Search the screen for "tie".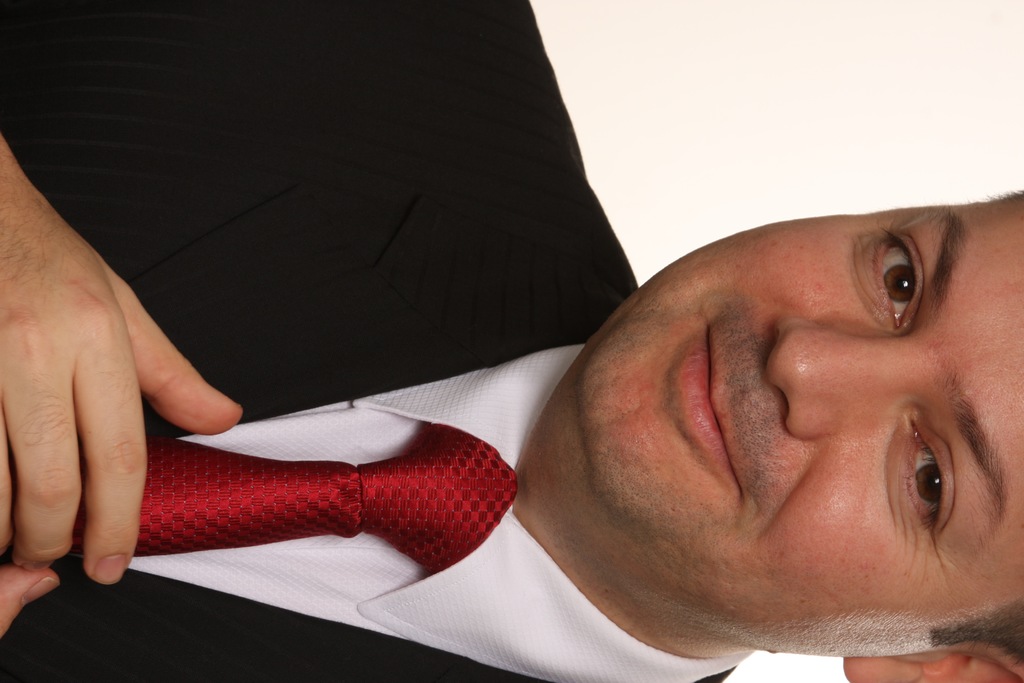
Found at {"x1": 56, "y1": 420, "x2": 520, "y2": 565}.
